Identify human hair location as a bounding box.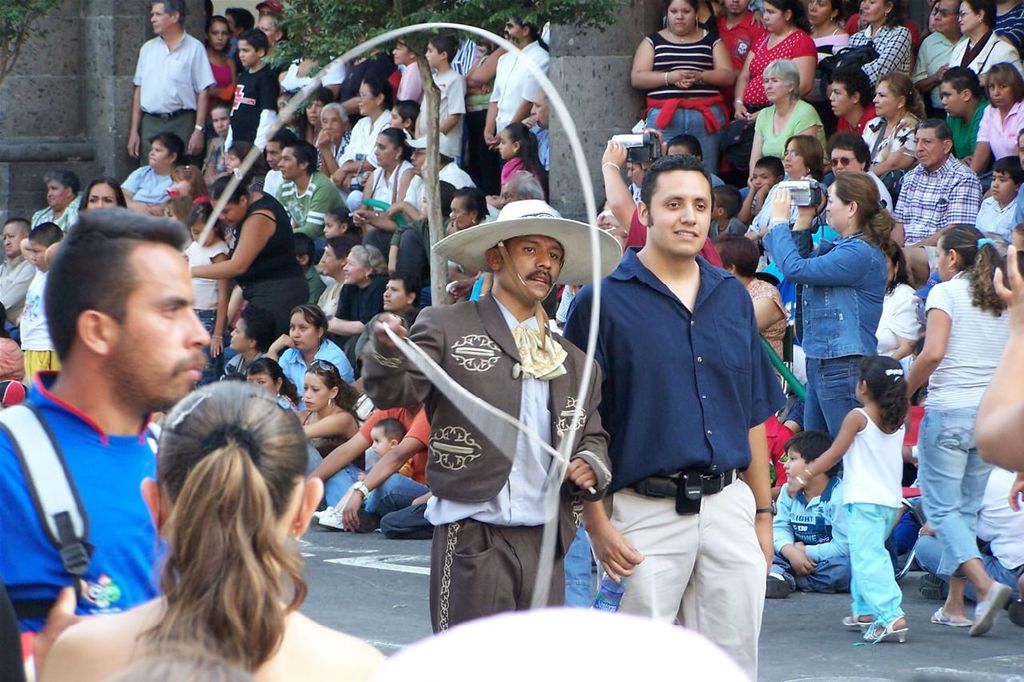
region(213, 98, 229, 110).
